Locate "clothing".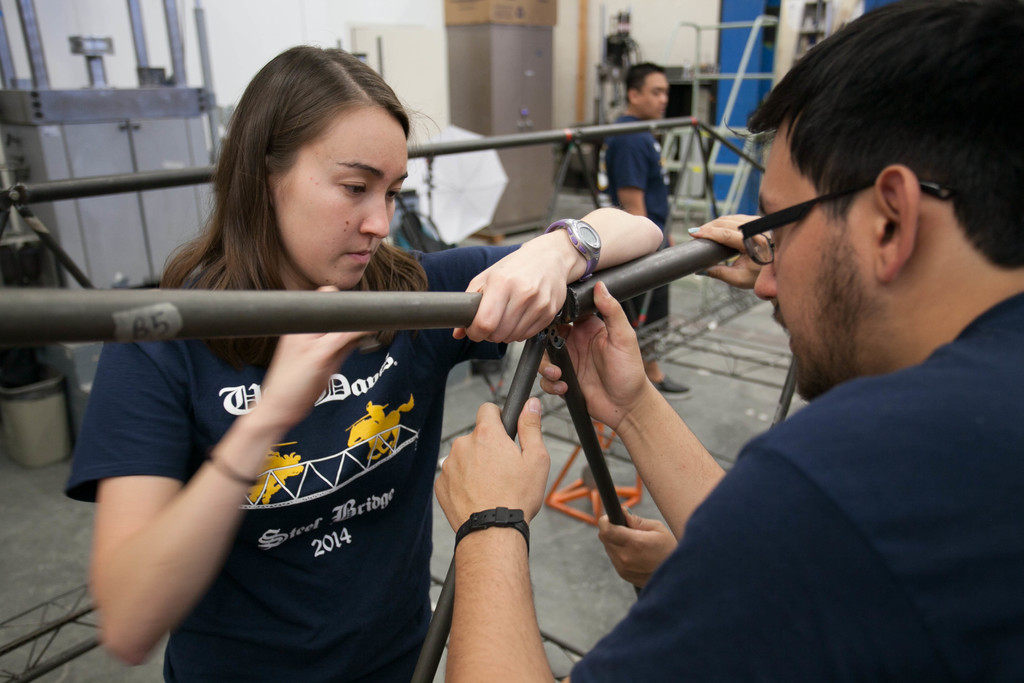
Bounding box: x1=599, y1=111, x2=673, y2=345.
